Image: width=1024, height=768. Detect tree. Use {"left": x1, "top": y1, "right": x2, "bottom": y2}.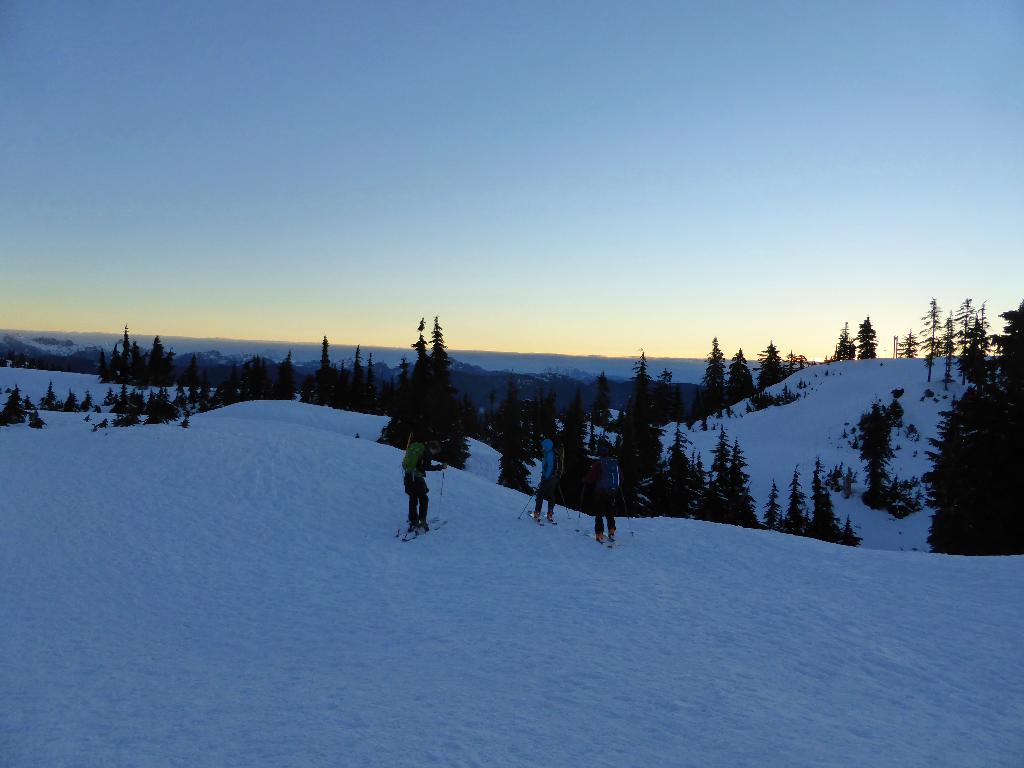
{"left": 759, "top": 339, "right": 786, "bottom": 399}.
